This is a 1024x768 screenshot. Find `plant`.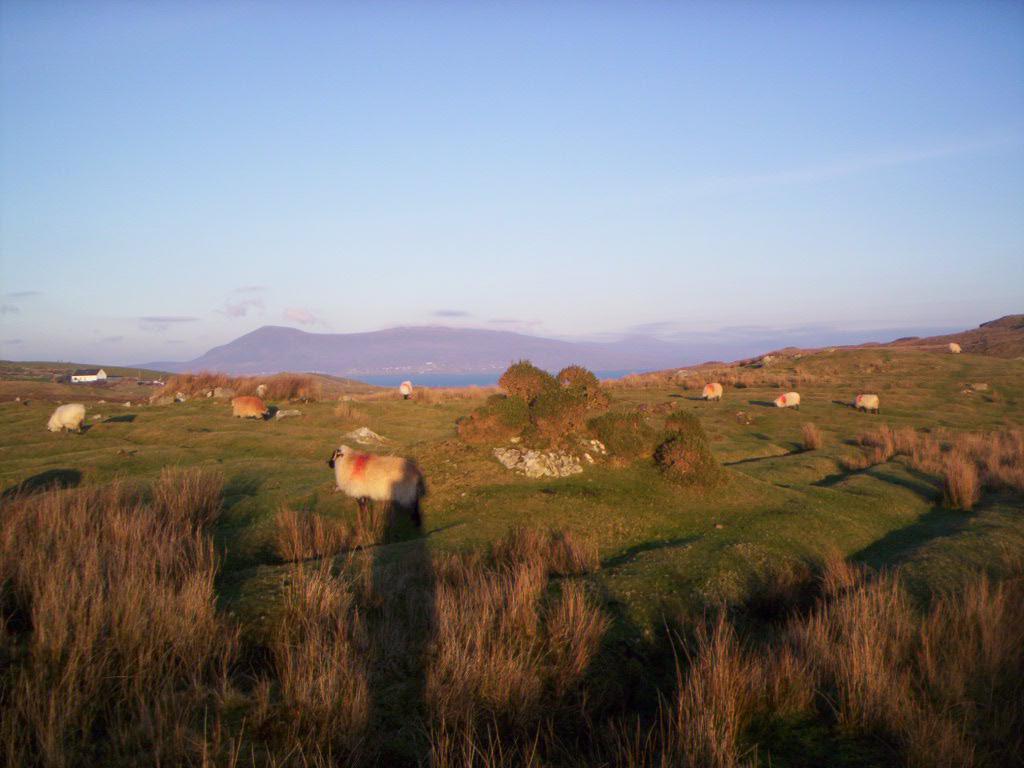
Bounding box: 536, 385, 586, 437.
